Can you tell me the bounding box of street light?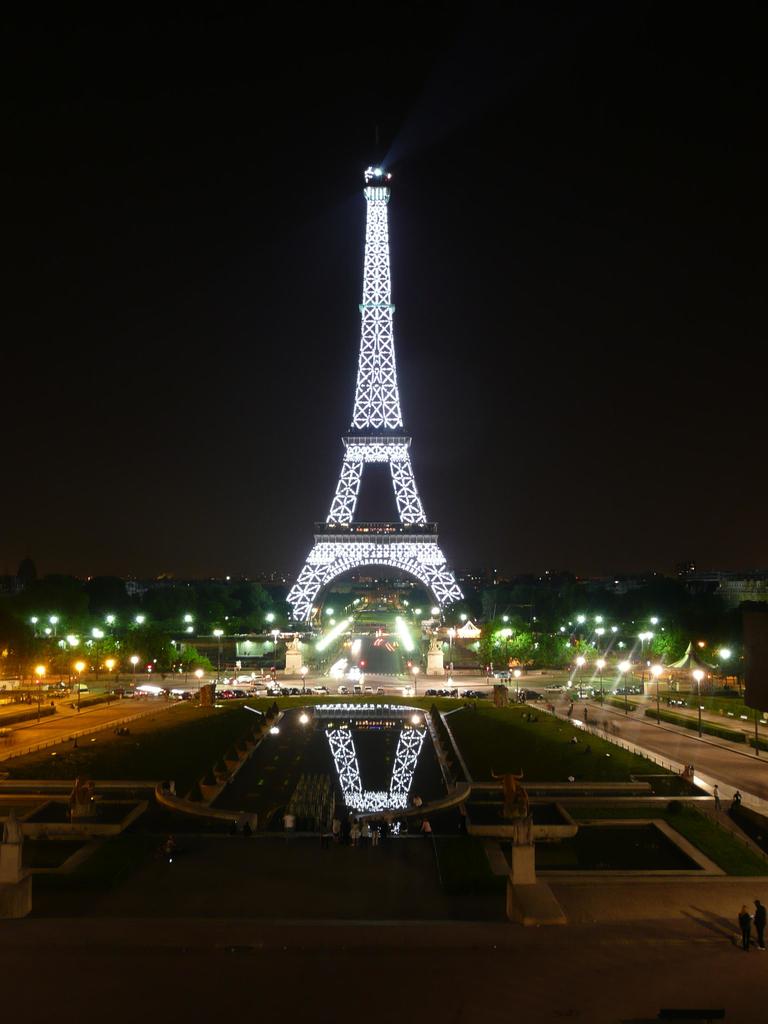
<box>43,626,49,634</box>.
